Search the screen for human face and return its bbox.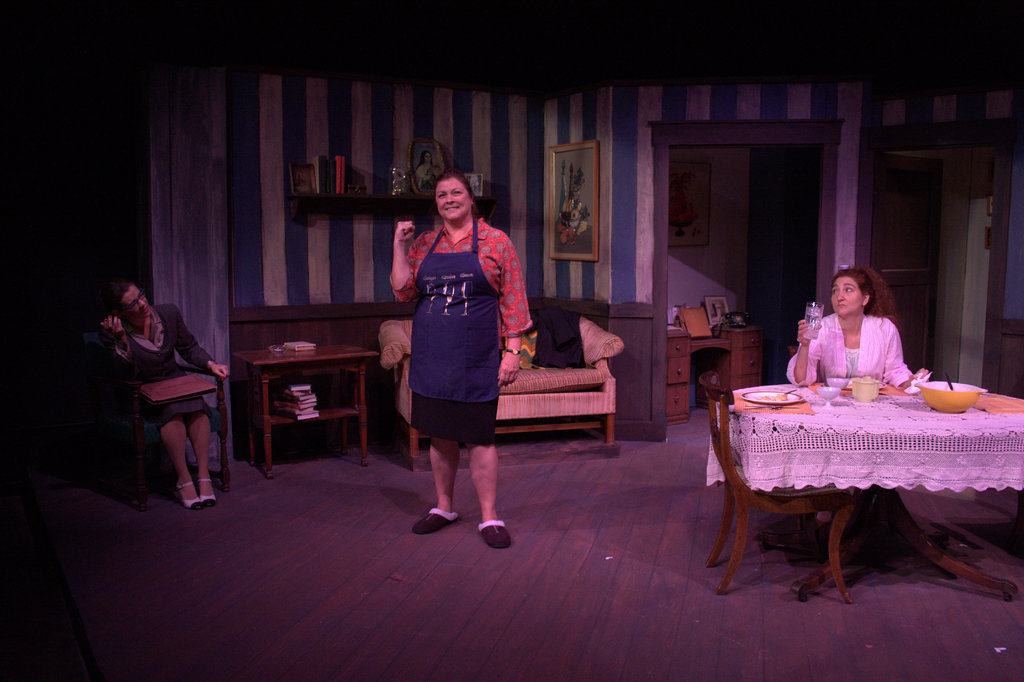
Found: pyautogui.locateOnScreen(829, 276, 860, 314).
